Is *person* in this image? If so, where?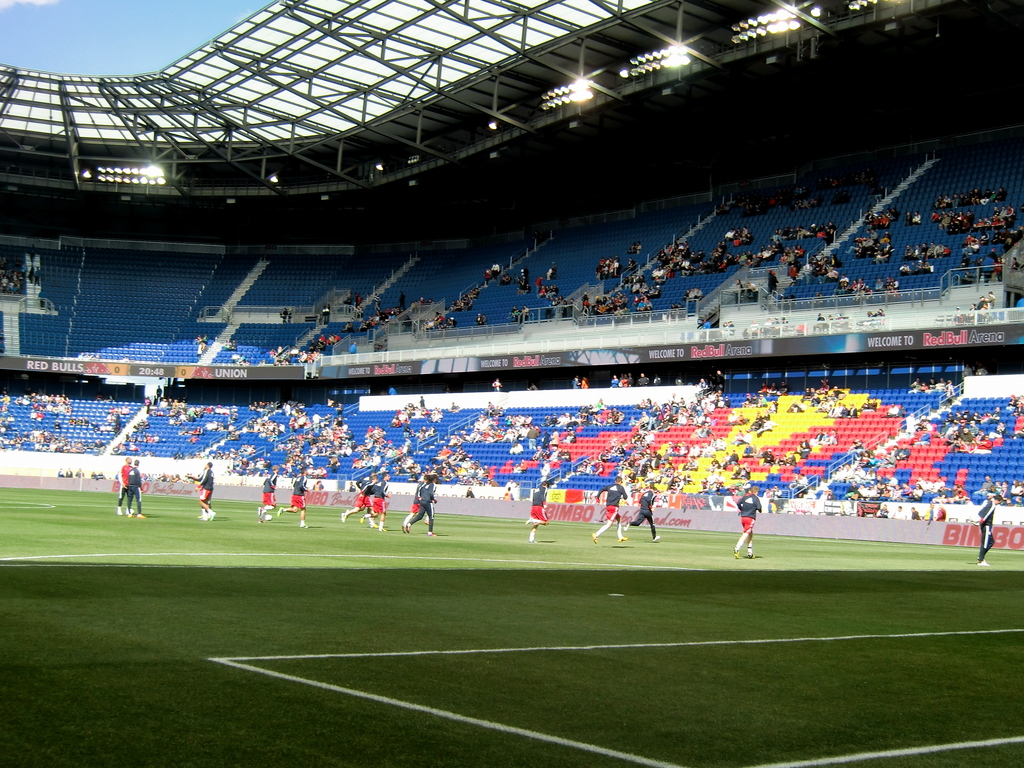
Yes, at x1=401 y1=473 x2=430 y2=533.
